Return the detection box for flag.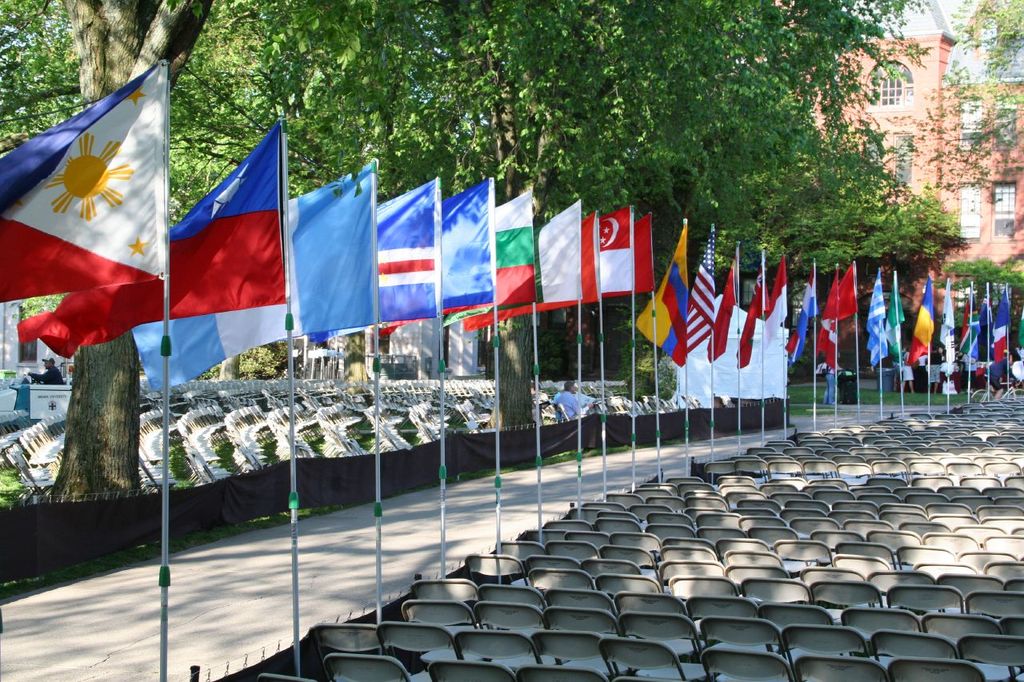
bbox=[816, 262, 855, 326].
